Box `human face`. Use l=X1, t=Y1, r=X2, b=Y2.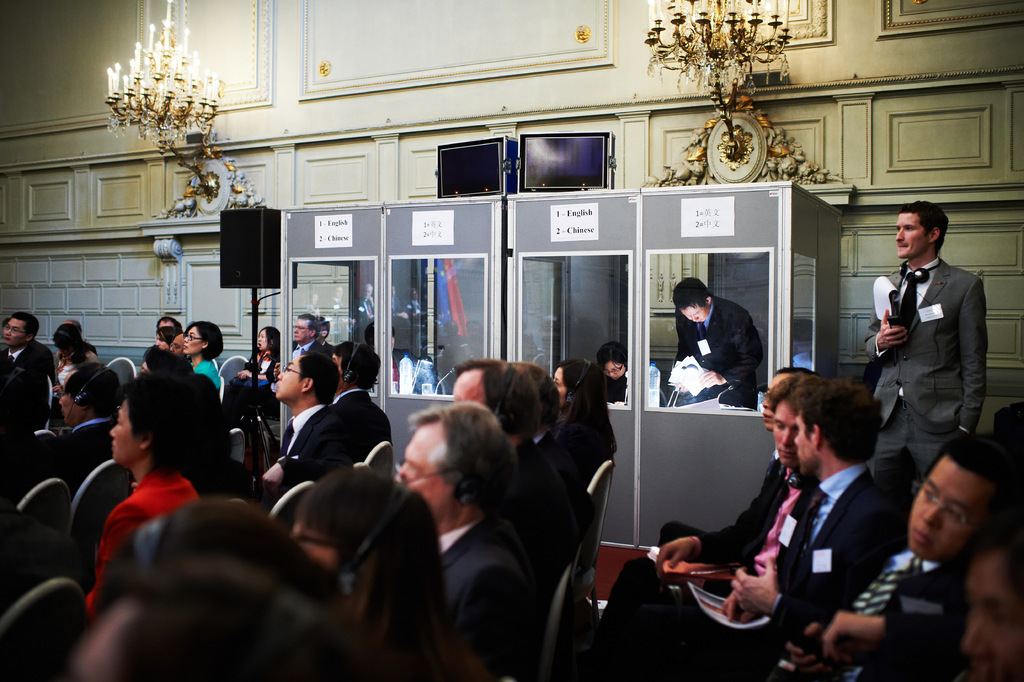
l=761, t=369, r=795, b=423.
